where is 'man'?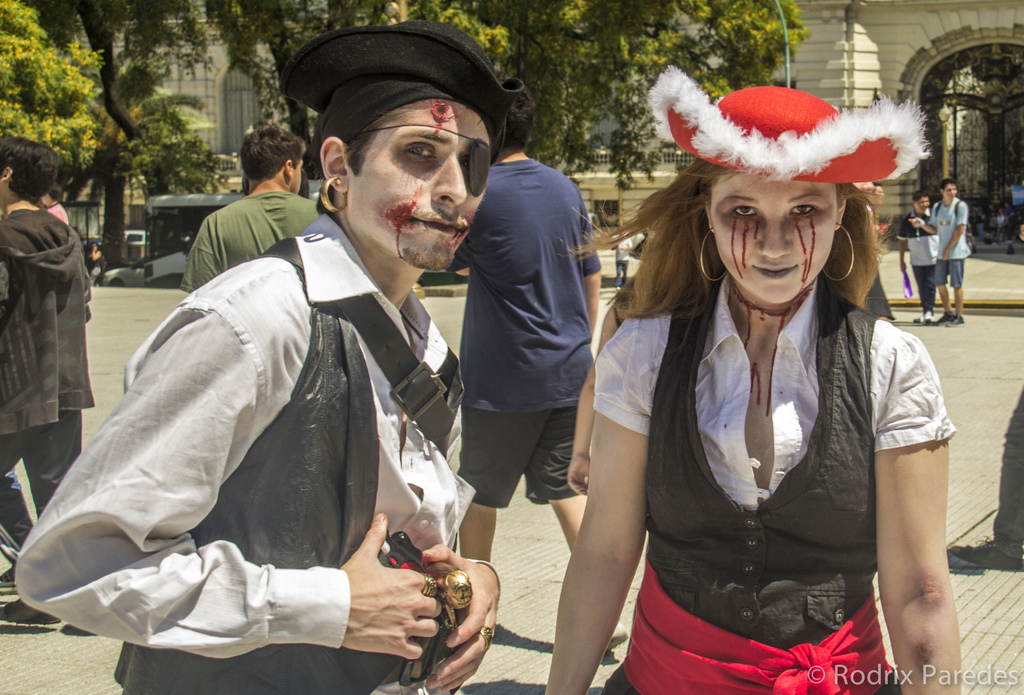
Rect(905, 179, 968, 329).
